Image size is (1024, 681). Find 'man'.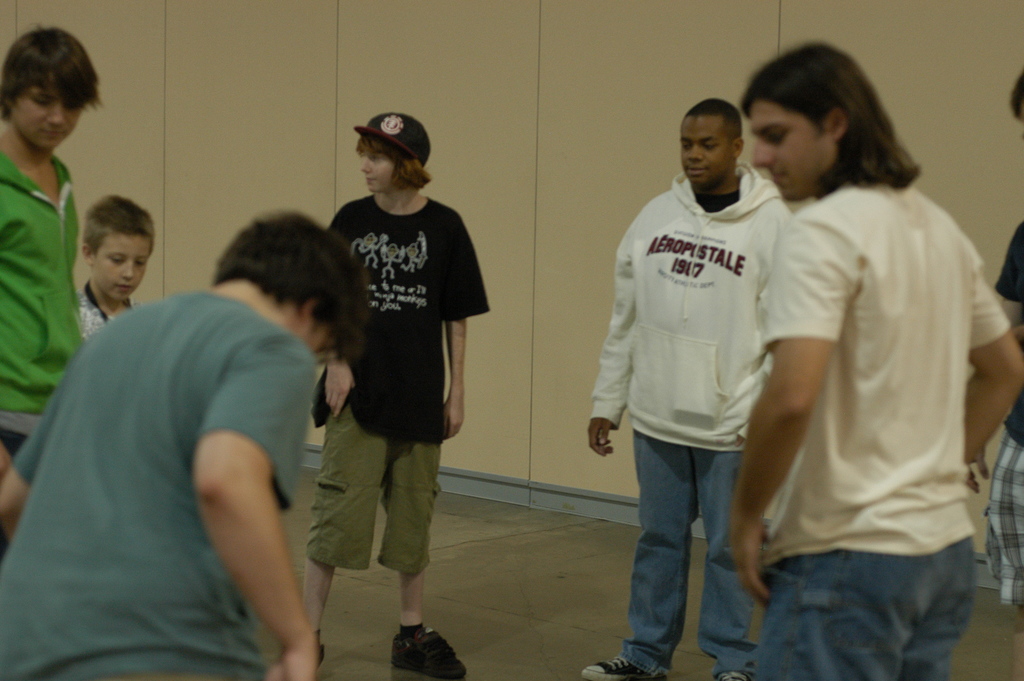
<bbox>0, 210, 367, 680</bbox>.
